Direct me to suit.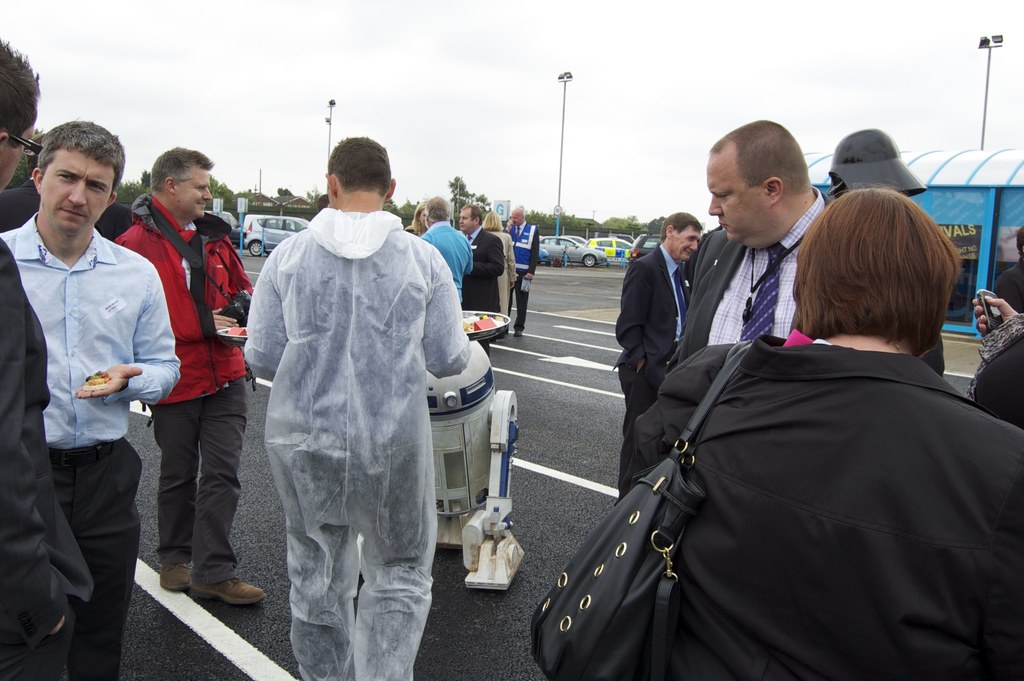
Direction: (625,222,709,420).
